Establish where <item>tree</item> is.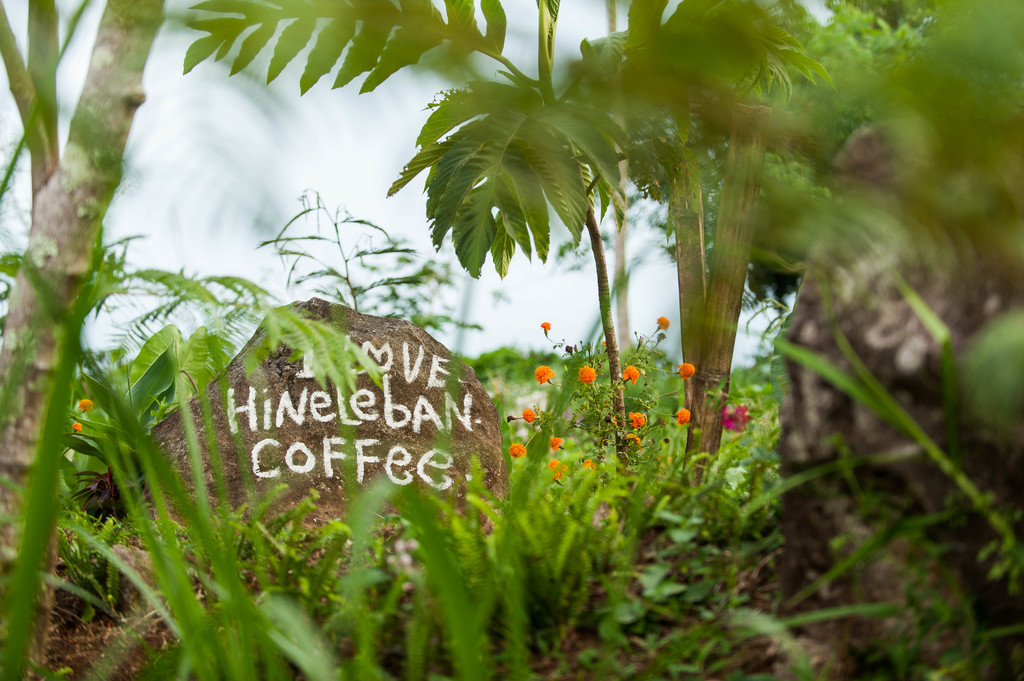
Established at box=[771, 0, 1023, 373].
